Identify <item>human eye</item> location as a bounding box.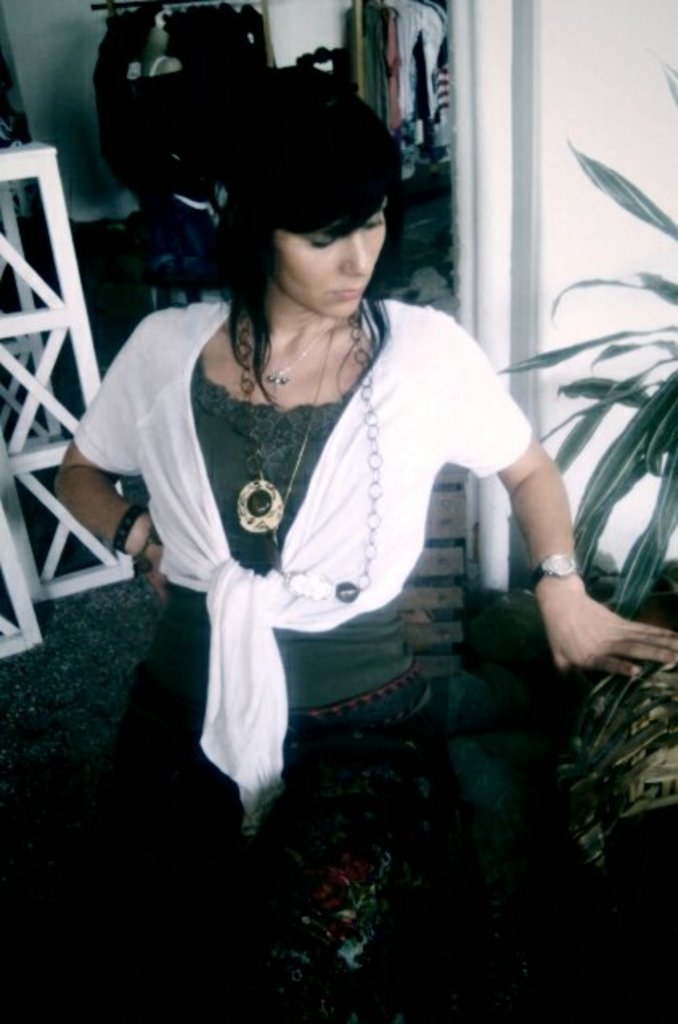
locate(305, 231, 339, 252).
